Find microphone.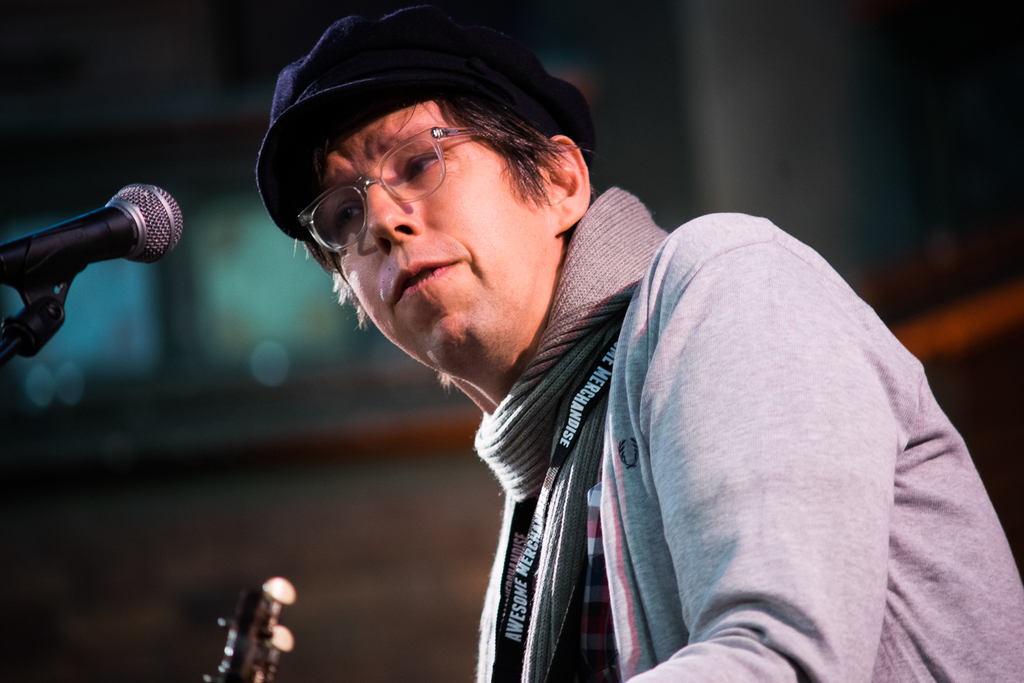
[left=0, top=180, right=184, bottom=304].
